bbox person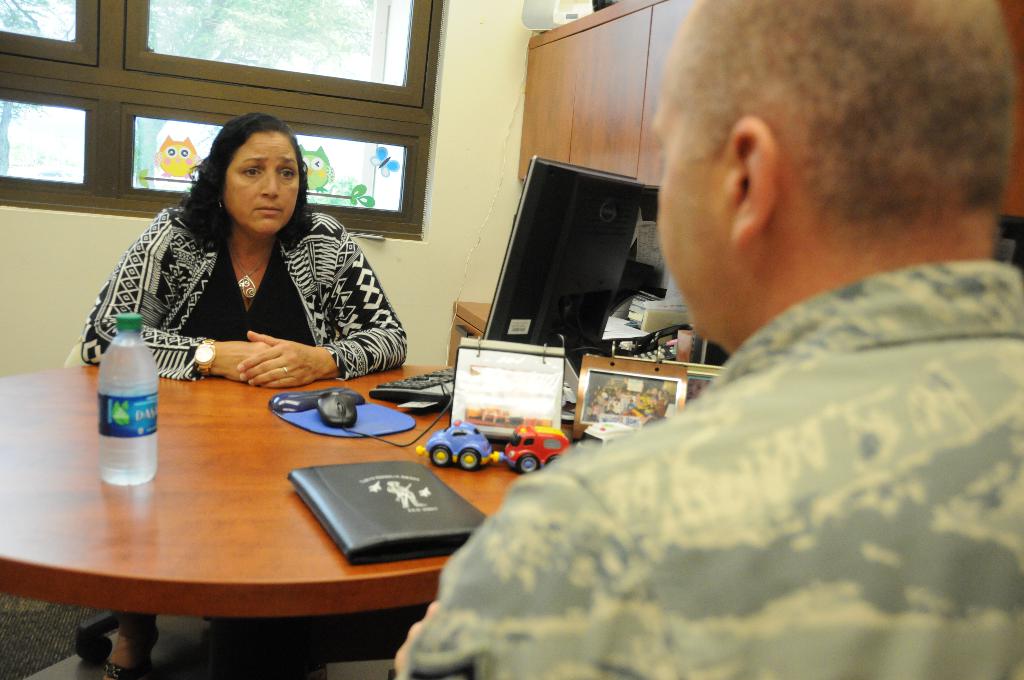
477/12/954/656
